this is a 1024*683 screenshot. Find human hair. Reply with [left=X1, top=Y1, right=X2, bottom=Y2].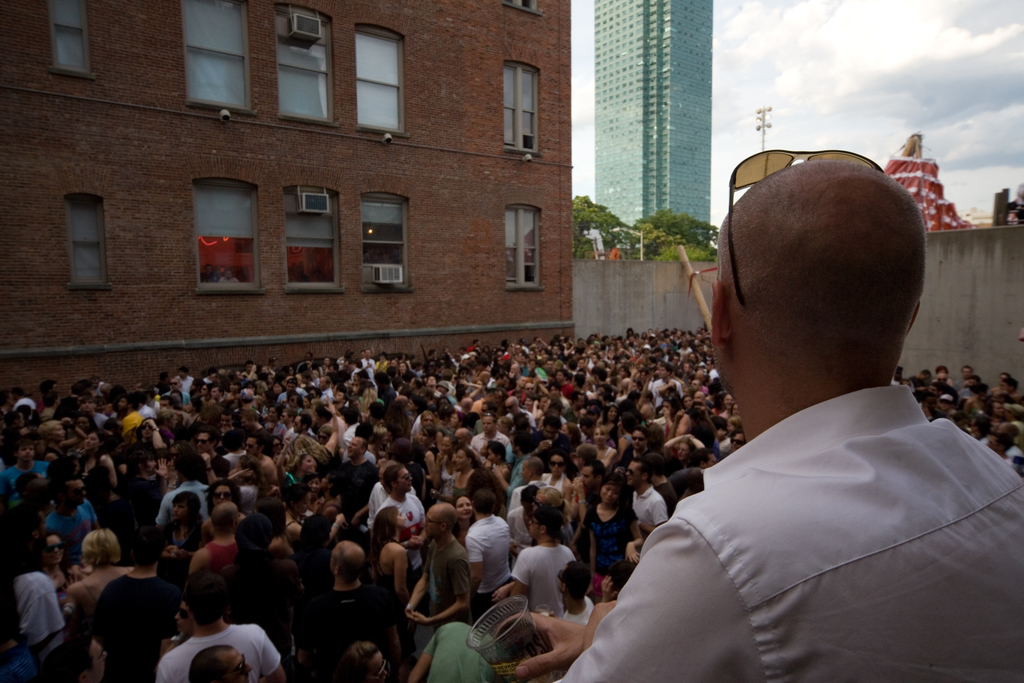
[left=31, top=416, right=67, bottom=441].
